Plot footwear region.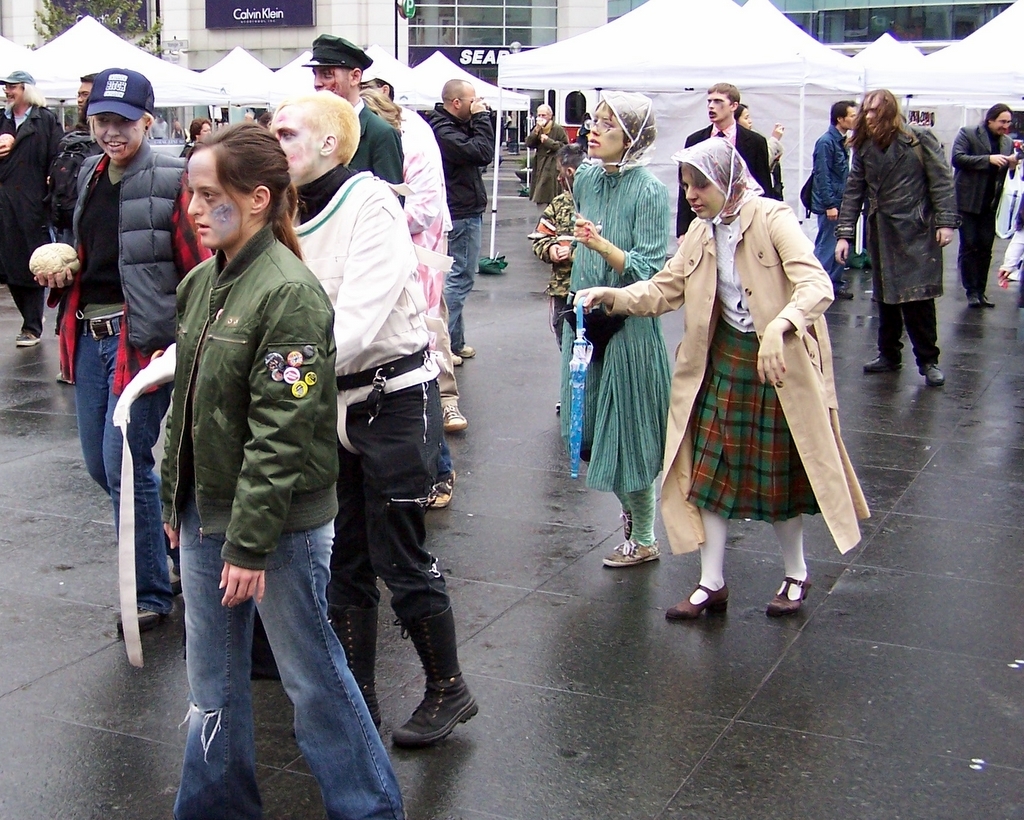
Plotted at detection(624, 507, 636, 533).
